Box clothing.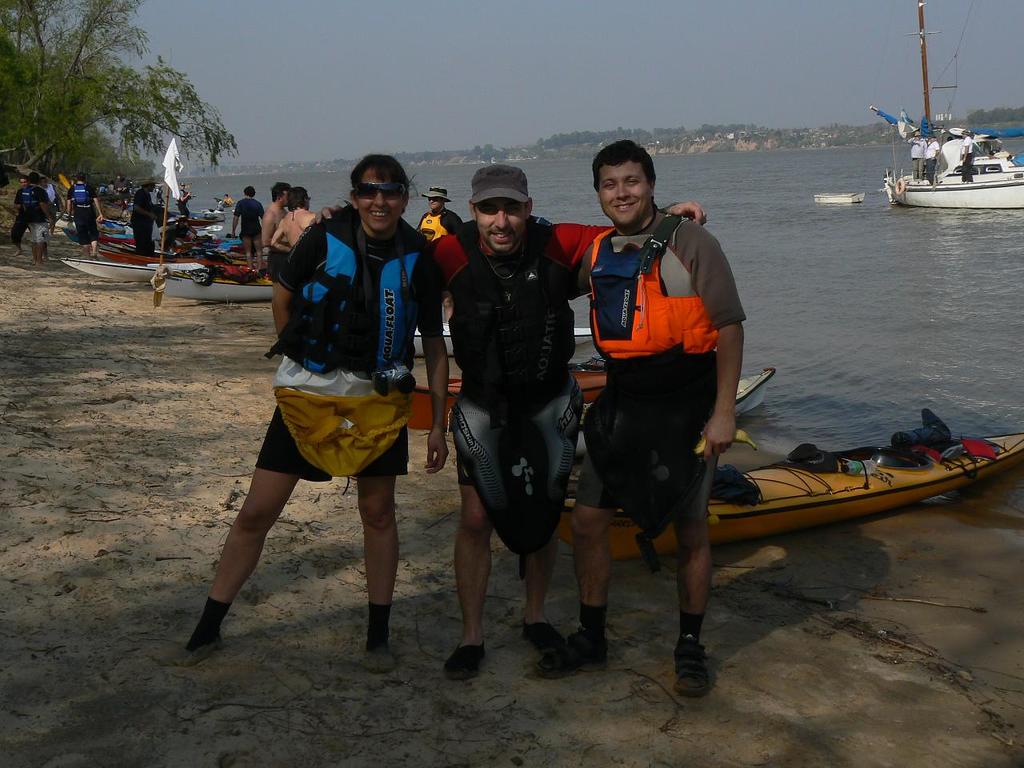
267/206/437/478.
